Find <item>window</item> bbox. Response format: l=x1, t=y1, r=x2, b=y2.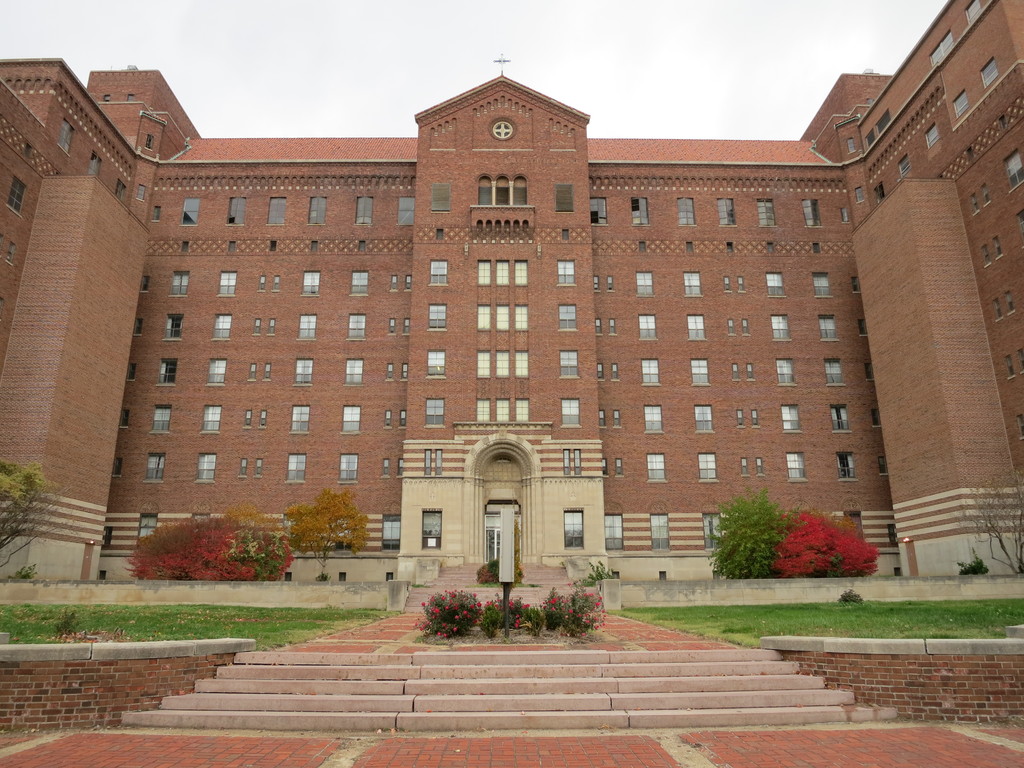
l=139, t=509, r=160, b=543.
